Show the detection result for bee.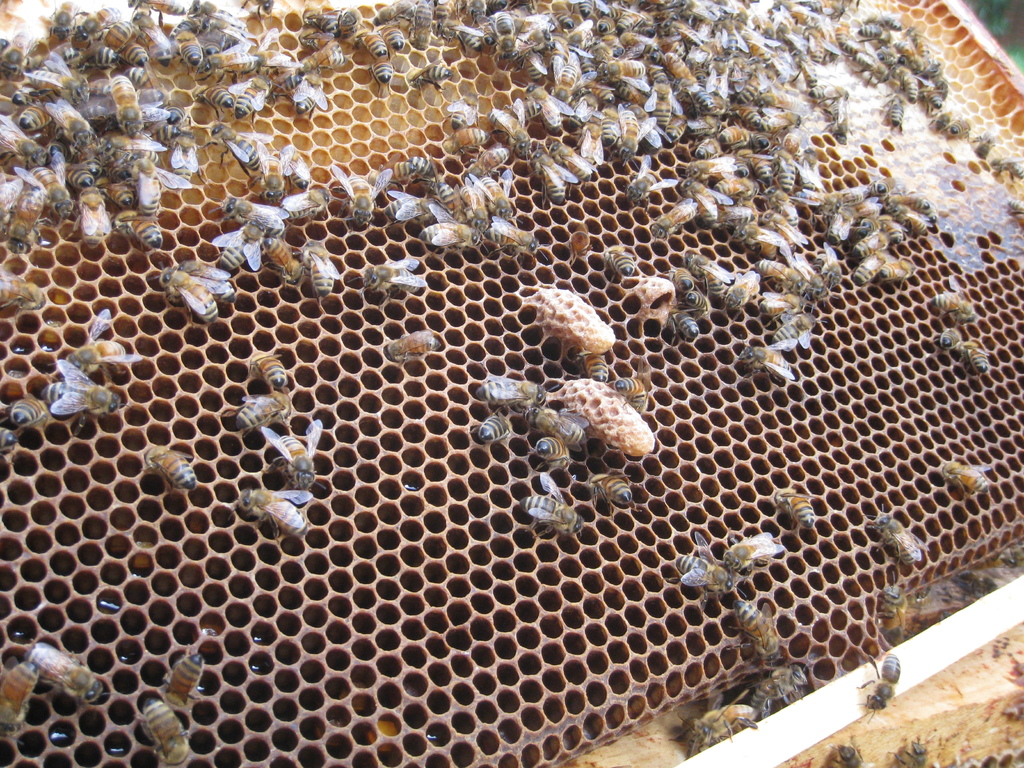
[x1=773, y1=314, x2=822, y2=353].
